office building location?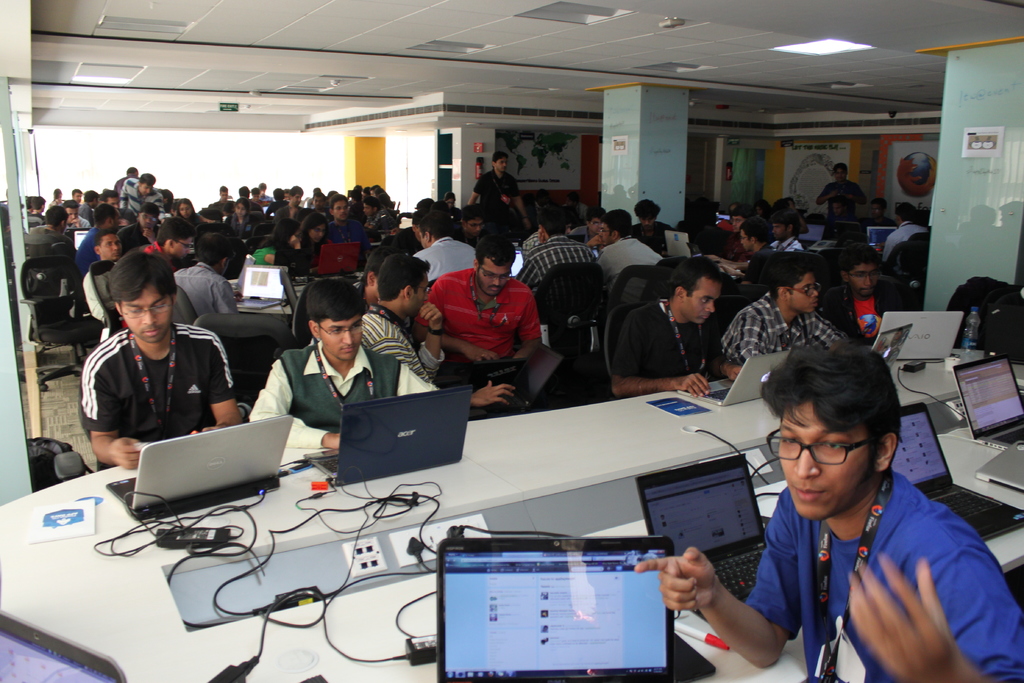
bbox=(60, 11, 881, 682)
